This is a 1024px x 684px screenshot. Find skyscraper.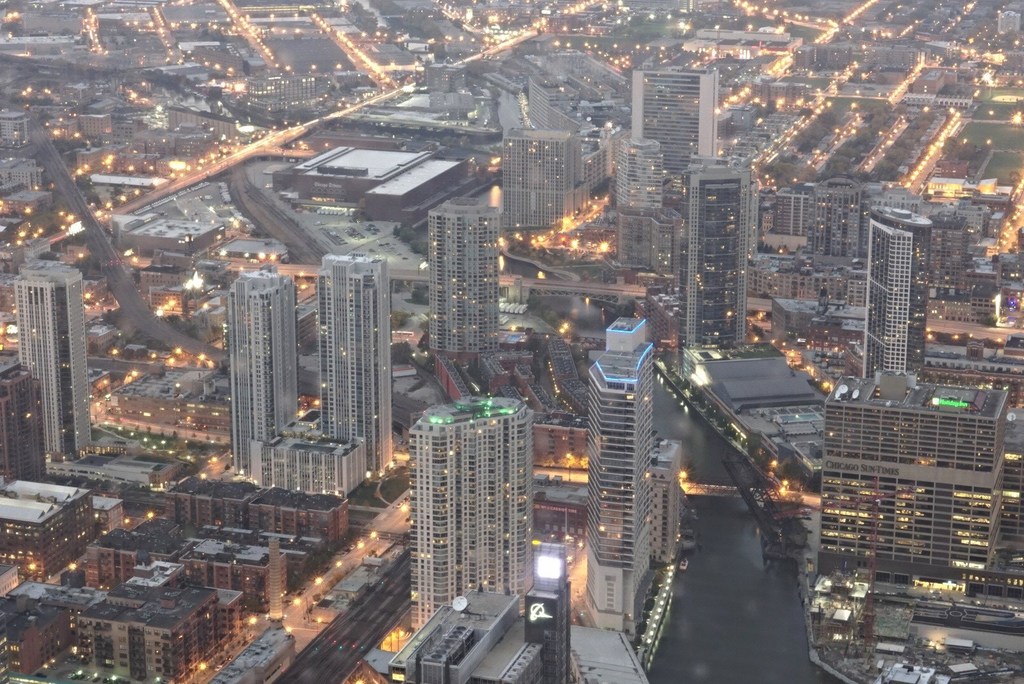
Bounding box: l=226, t=267, r=299, b=482.
